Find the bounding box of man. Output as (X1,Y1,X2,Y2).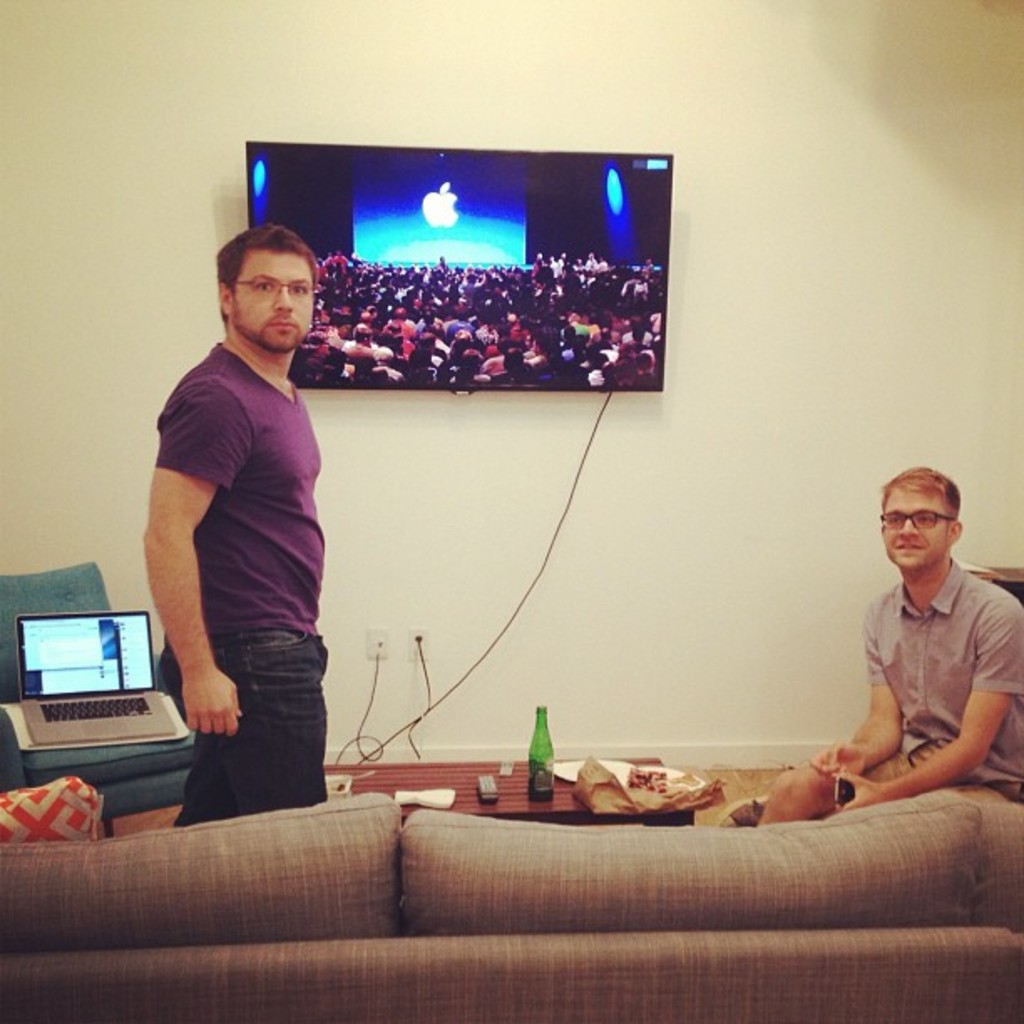
(142,194,370,852).
